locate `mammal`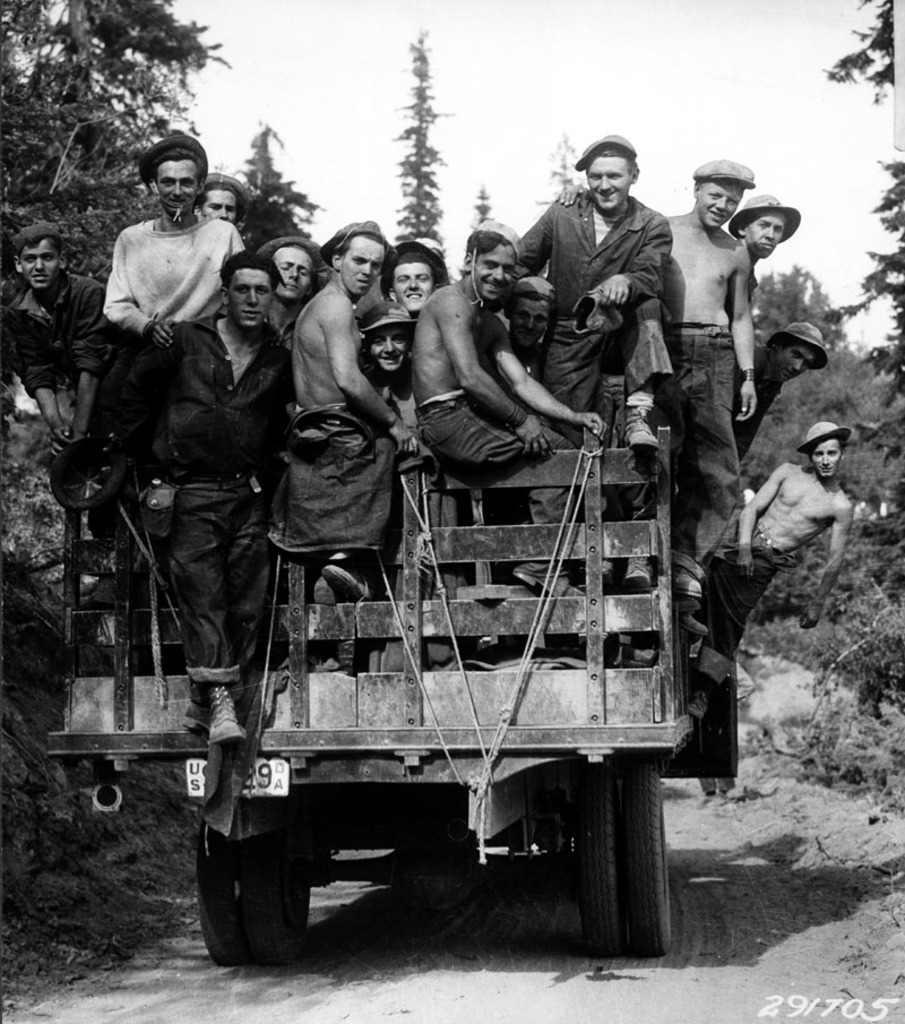
BBox(353, 291, 419, 669)
